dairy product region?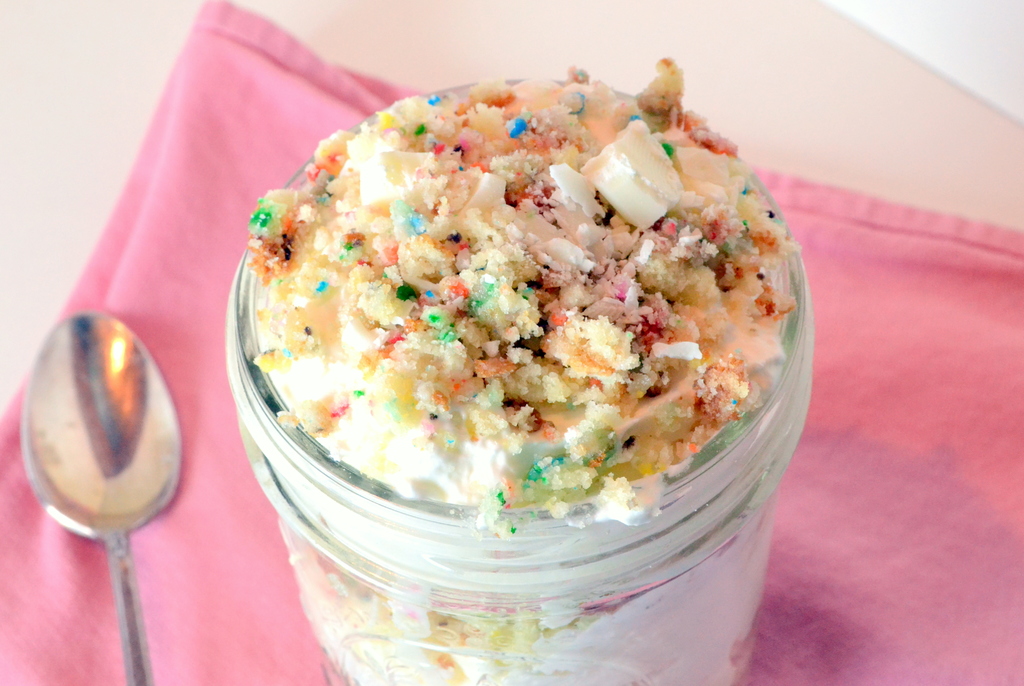
x1=270 y1=86 x2=791 y2=515
